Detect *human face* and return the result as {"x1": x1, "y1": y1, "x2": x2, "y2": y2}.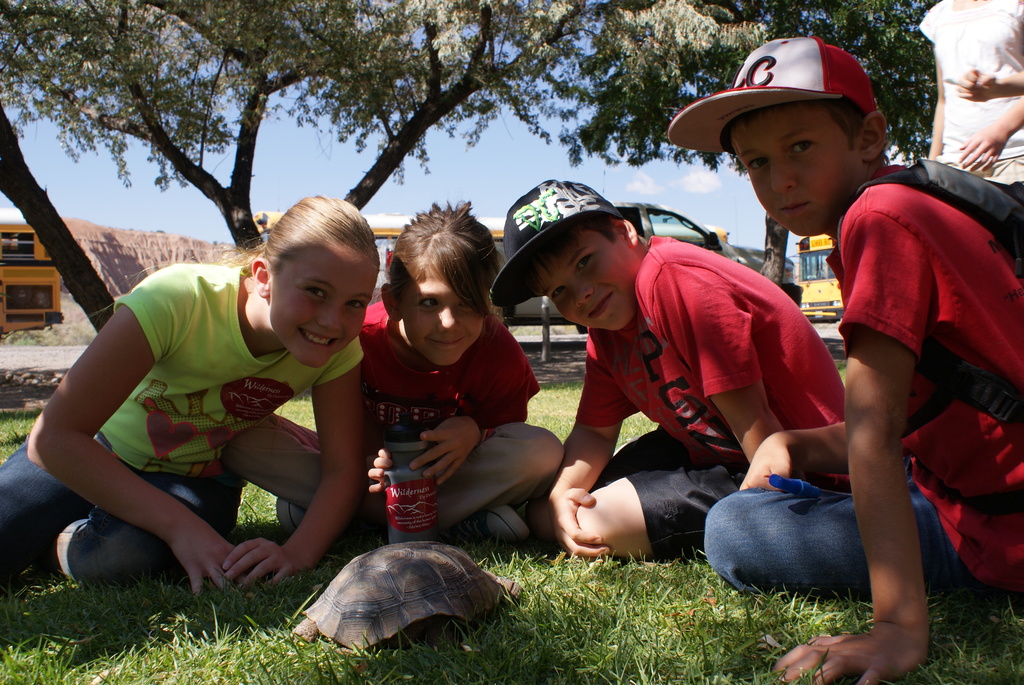
{"x1": 398, "y1": 268, "x2": 486, "y2": 362}.
